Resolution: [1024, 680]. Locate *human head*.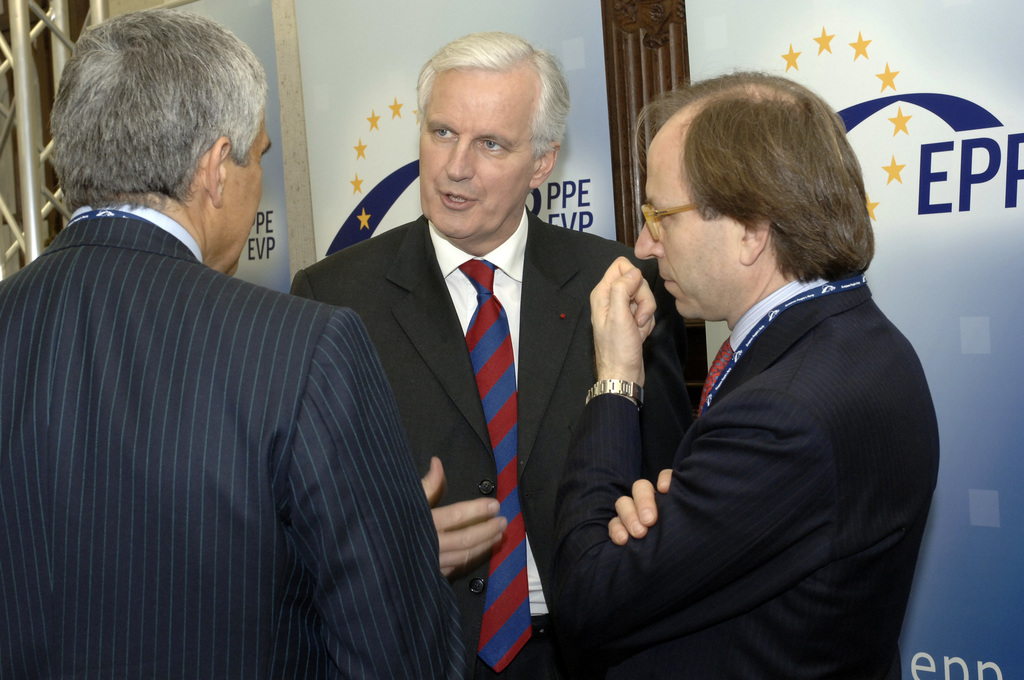
bbox=(630, 76, 889, 323).
